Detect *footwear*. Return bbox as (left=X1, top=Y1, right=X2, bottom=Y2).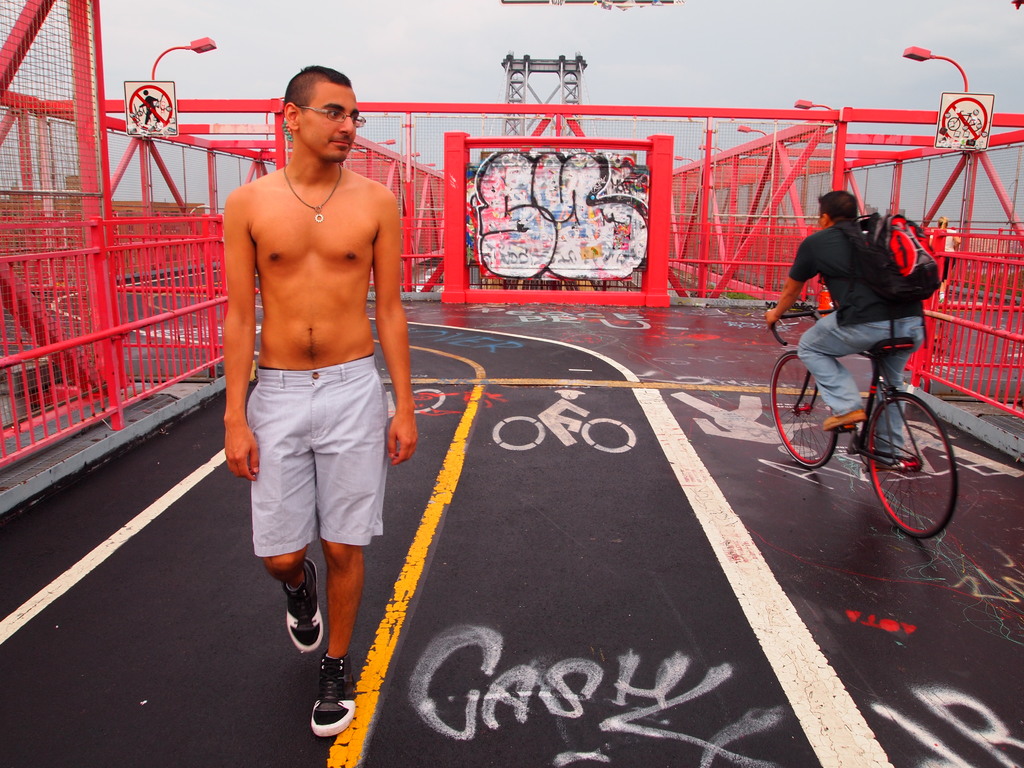
(left=821, top=412, right=866, bottom=430).
